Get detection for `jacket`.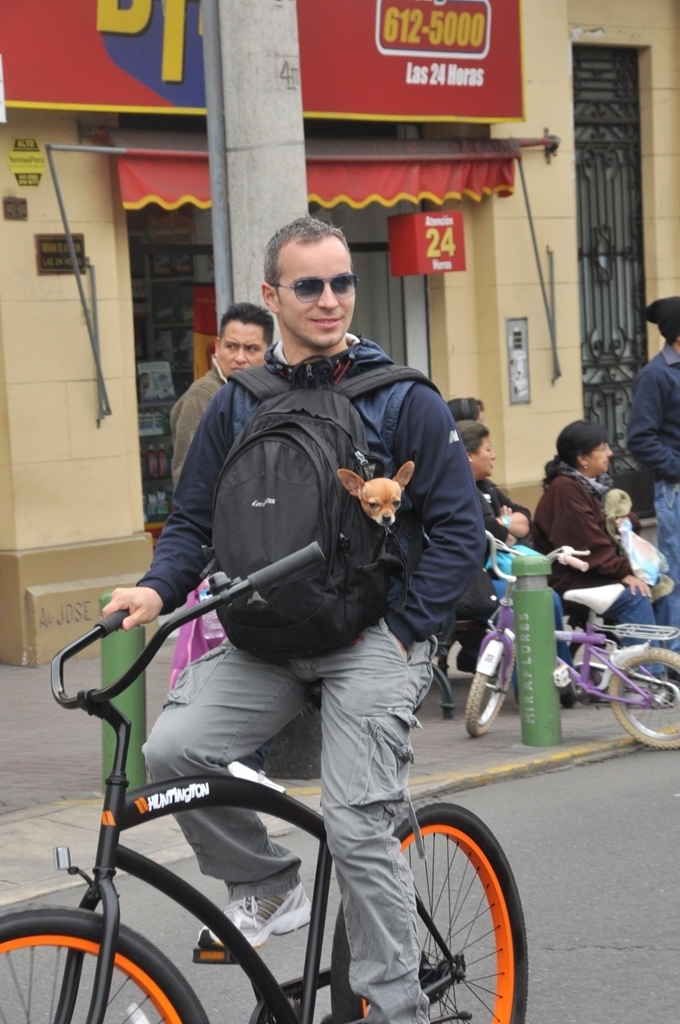
Detection: (121, 275, 476, 678).
